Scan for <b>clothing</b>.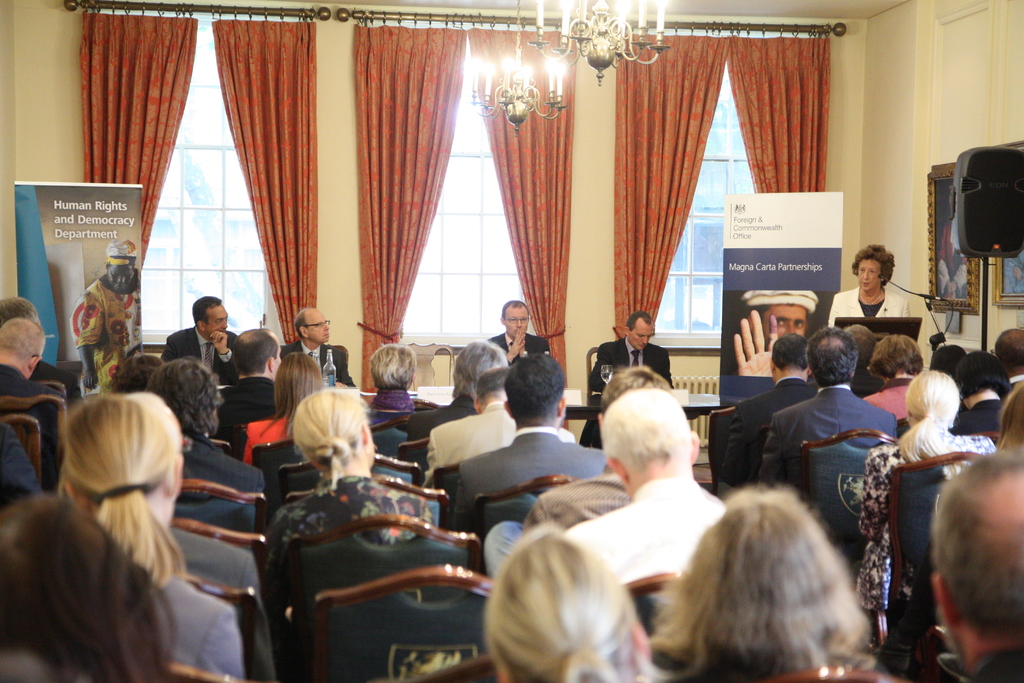
Scan result: pyautogui.locateOnScreen(178, 418, 265, 493).
